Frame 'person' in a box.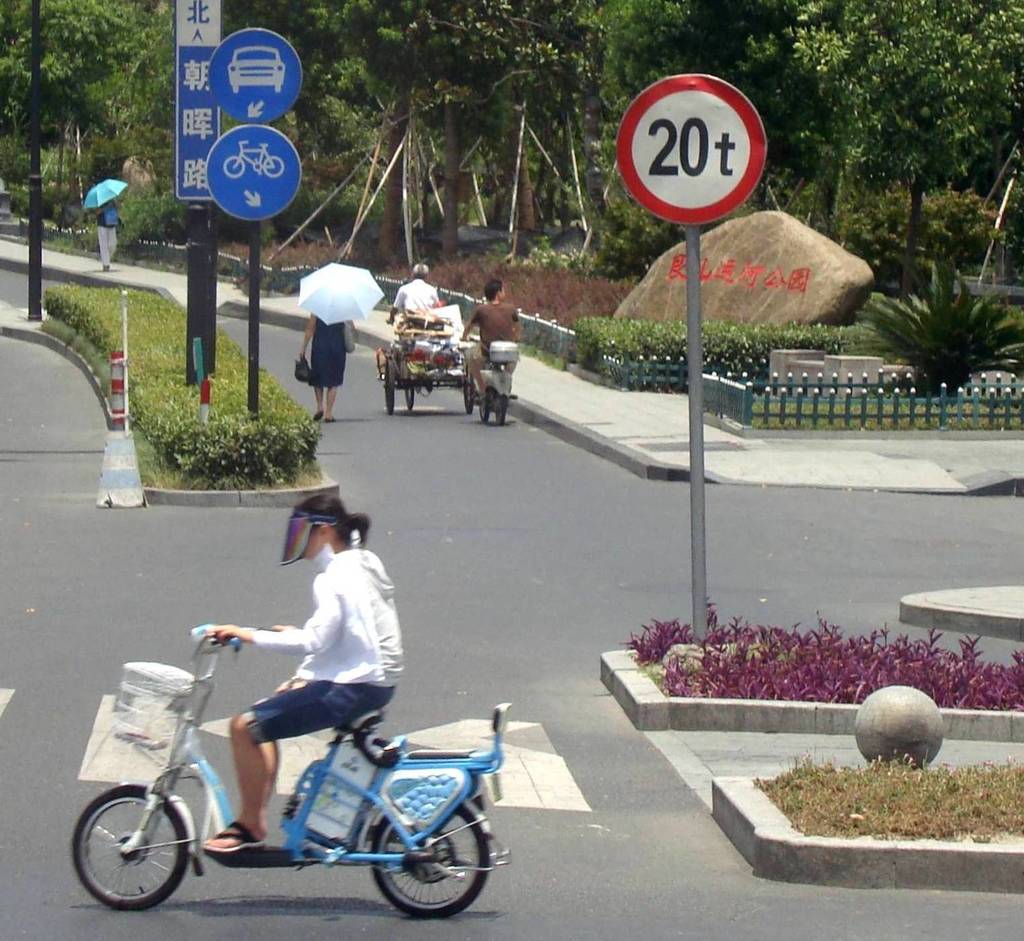
locate(91, 196, 126, 272).
